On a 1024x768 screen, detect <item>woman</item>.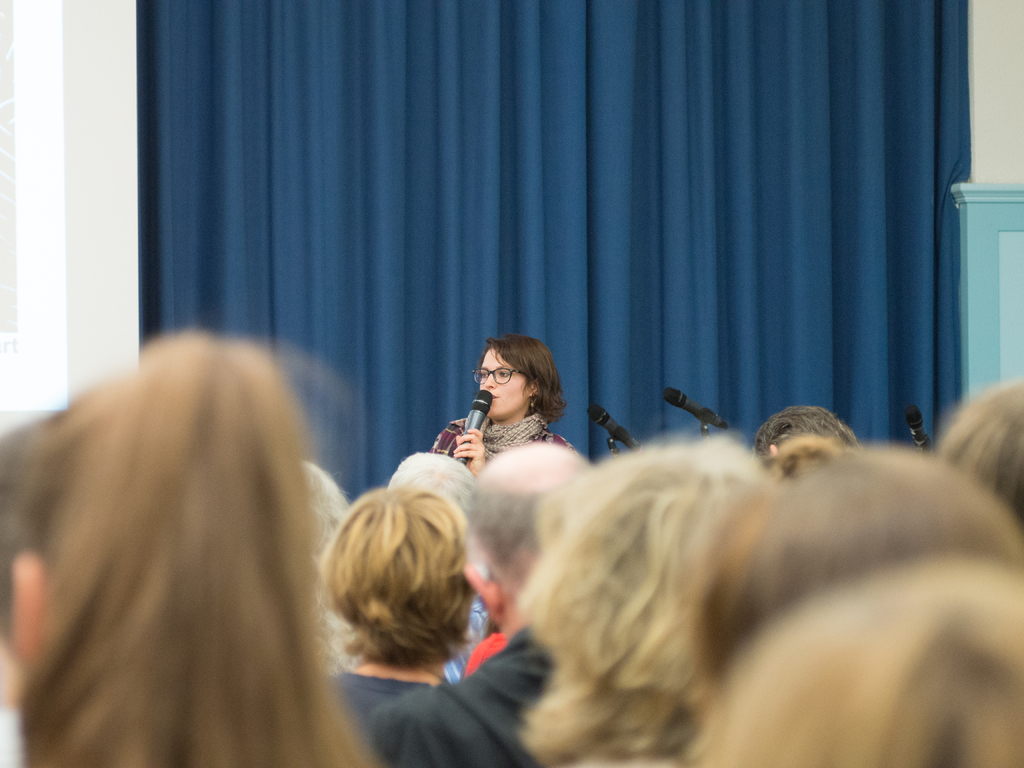
locate(935, 379, 1023, 516).
